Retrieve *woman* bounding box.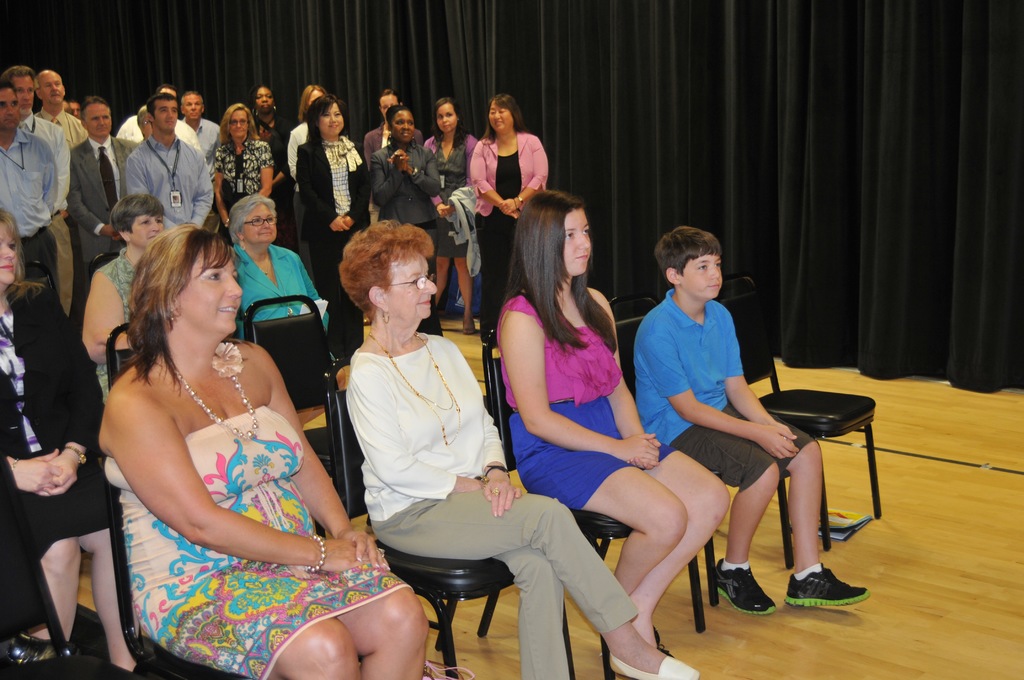
Bounding box: left=490, top=185, right=730, bottom=652.
